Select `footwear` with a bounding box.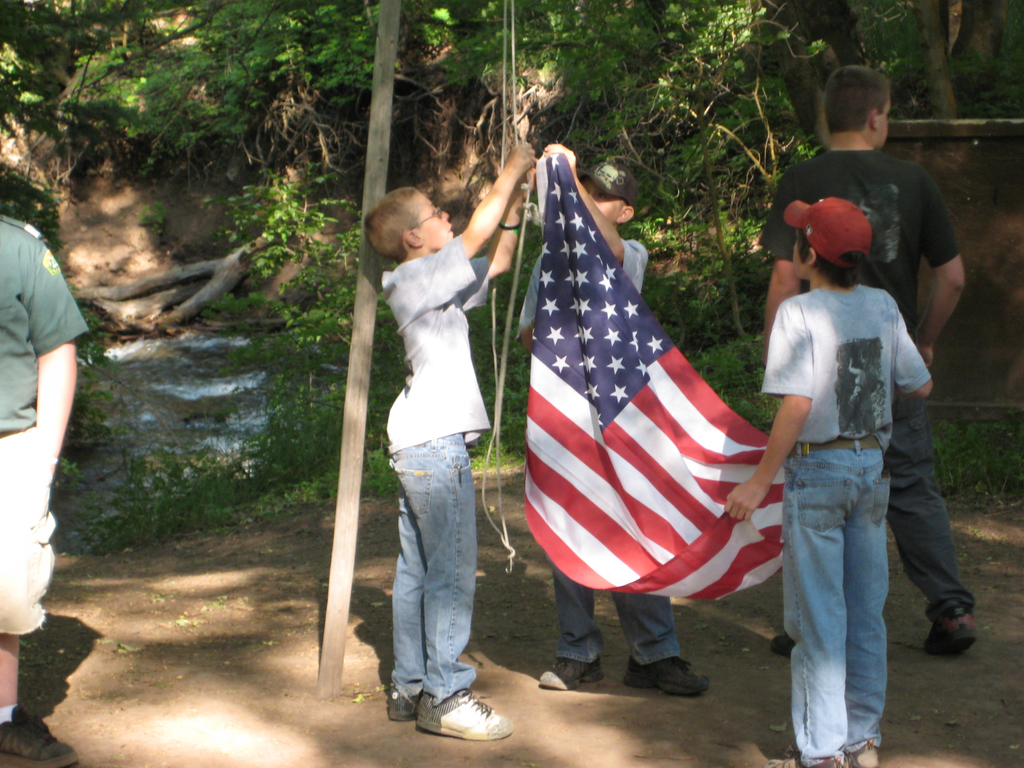
<region>611, 651, 713, 699</region>.
